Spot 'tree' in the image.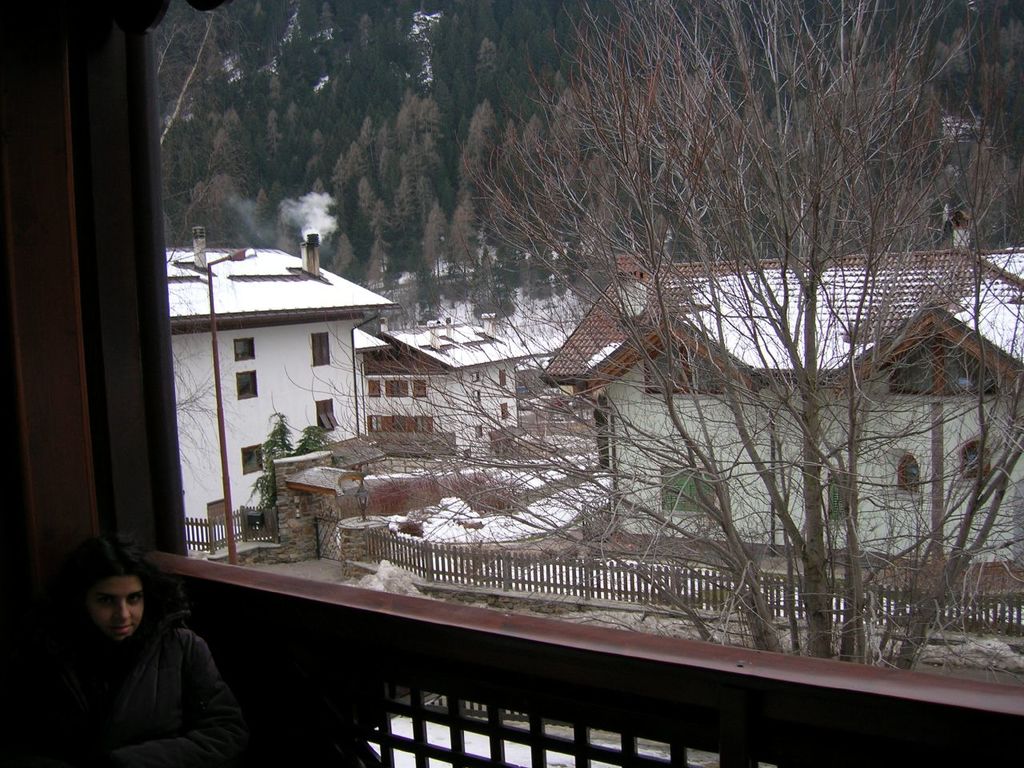
'tree' found at select_region(418, 172, 964, 665).
